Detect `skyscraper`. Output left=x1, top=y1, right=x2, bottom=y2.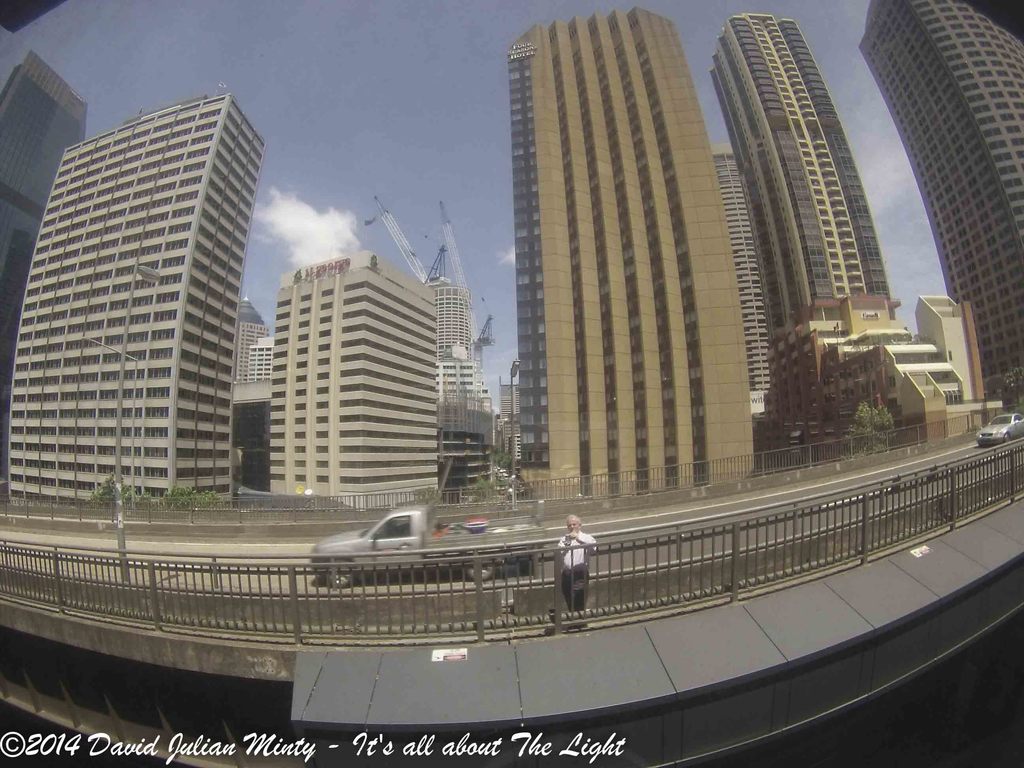
left=855, top=0, right=1023, bottom=395.
